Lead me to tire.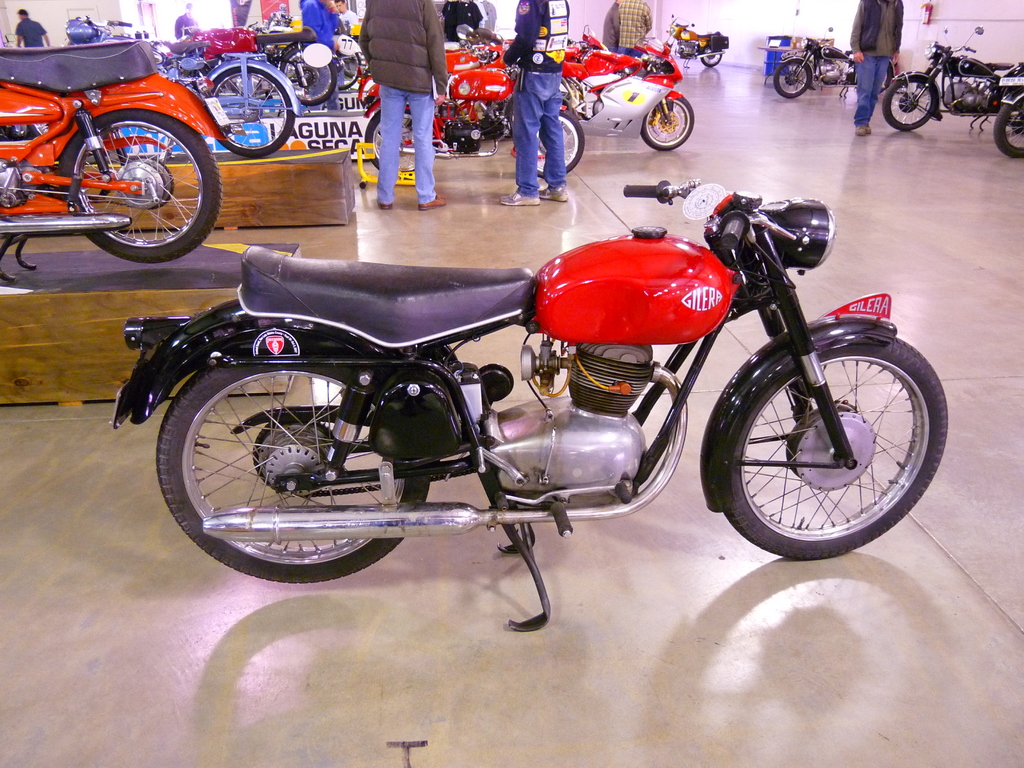
Lead to (left=54, top=108, right=221, bottom=261).
